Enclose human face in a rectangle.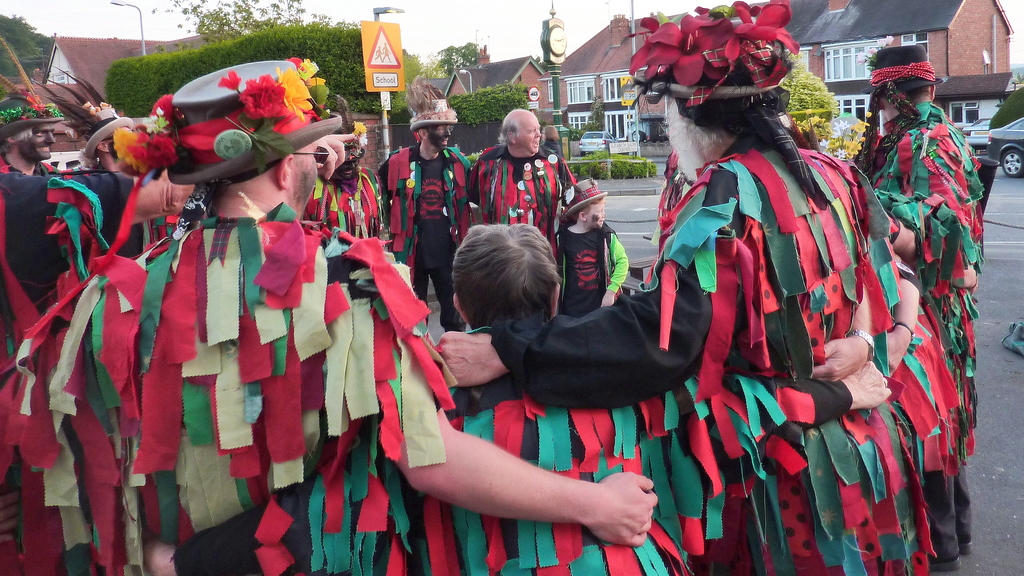
crop(519, 116, 544, 150).
